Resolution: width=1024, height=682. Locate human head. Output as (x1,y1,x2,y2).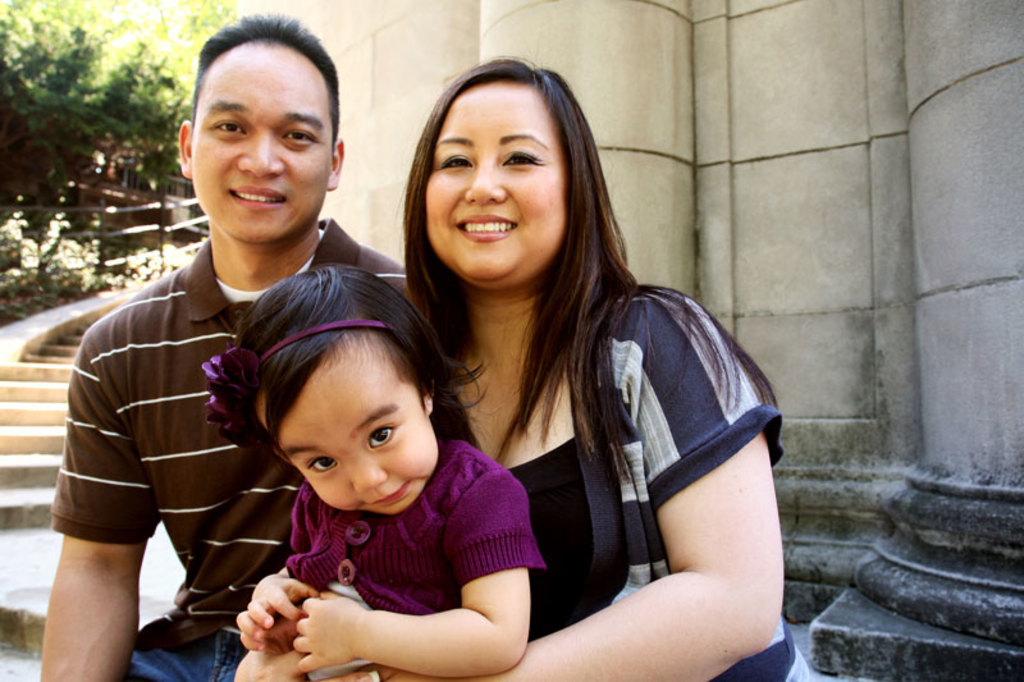
(403,52,600,292).
